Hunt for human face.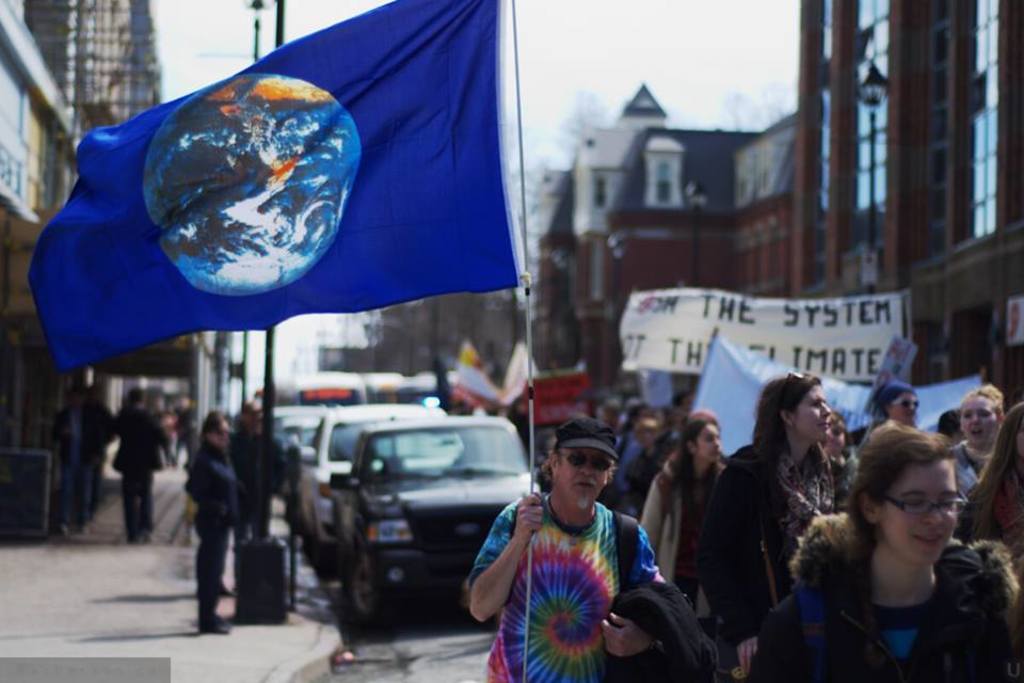
Hunted down at detection(561, 448, 605, 508).
